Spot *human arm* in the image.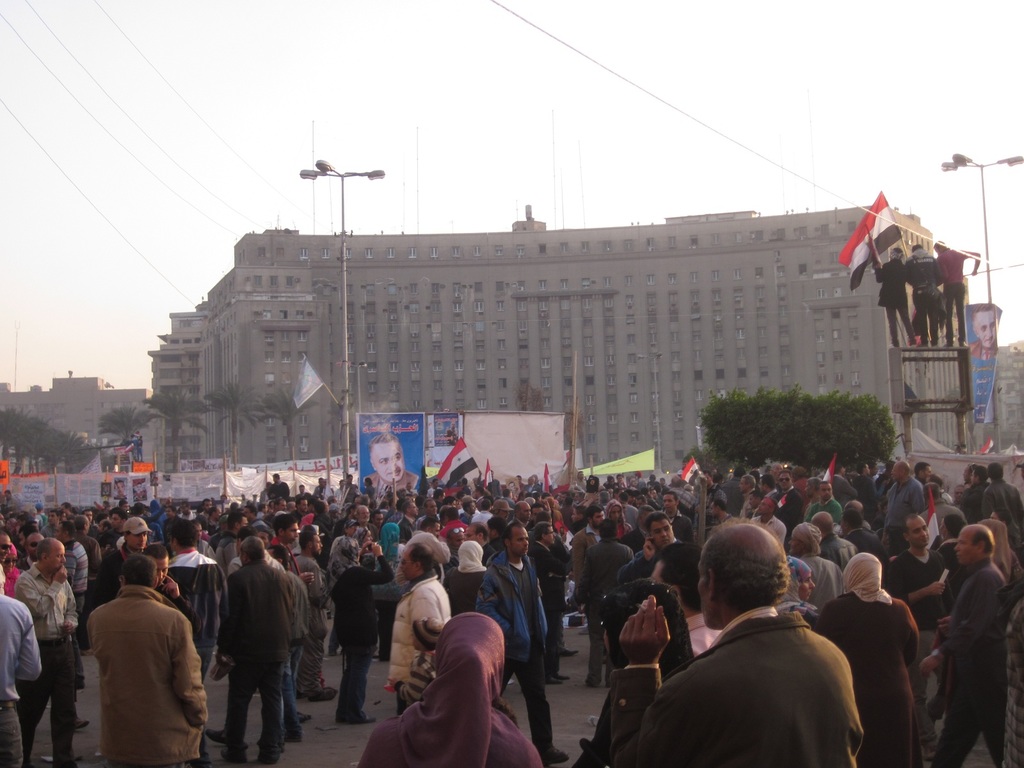
*human arm* found at 573:546:591:604.
